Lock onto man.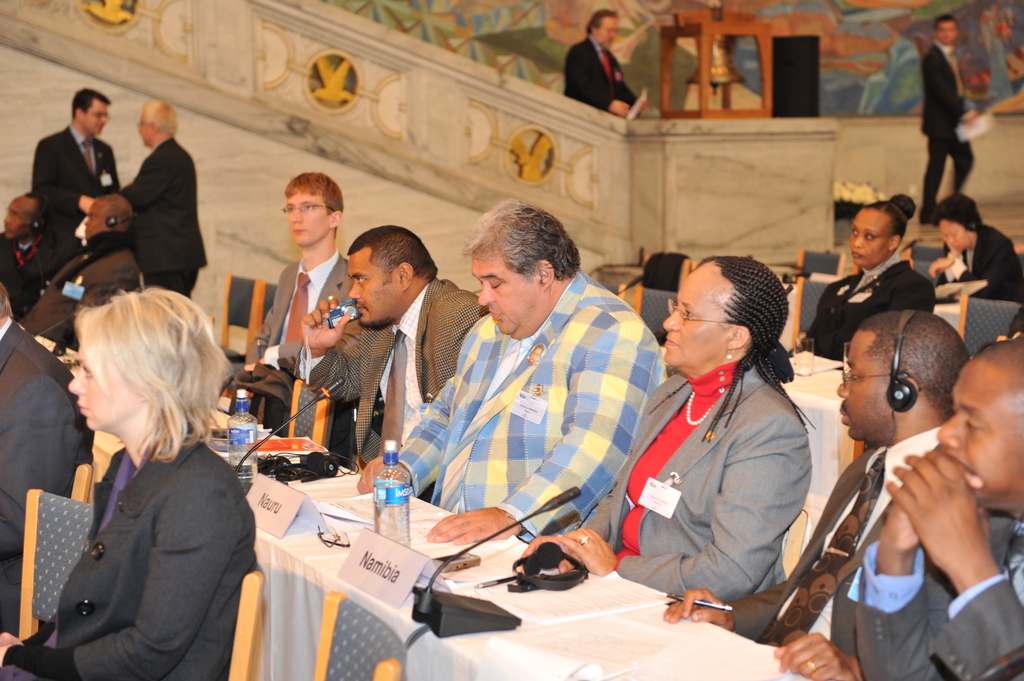
Locked: [564, 11, 652, 115].
